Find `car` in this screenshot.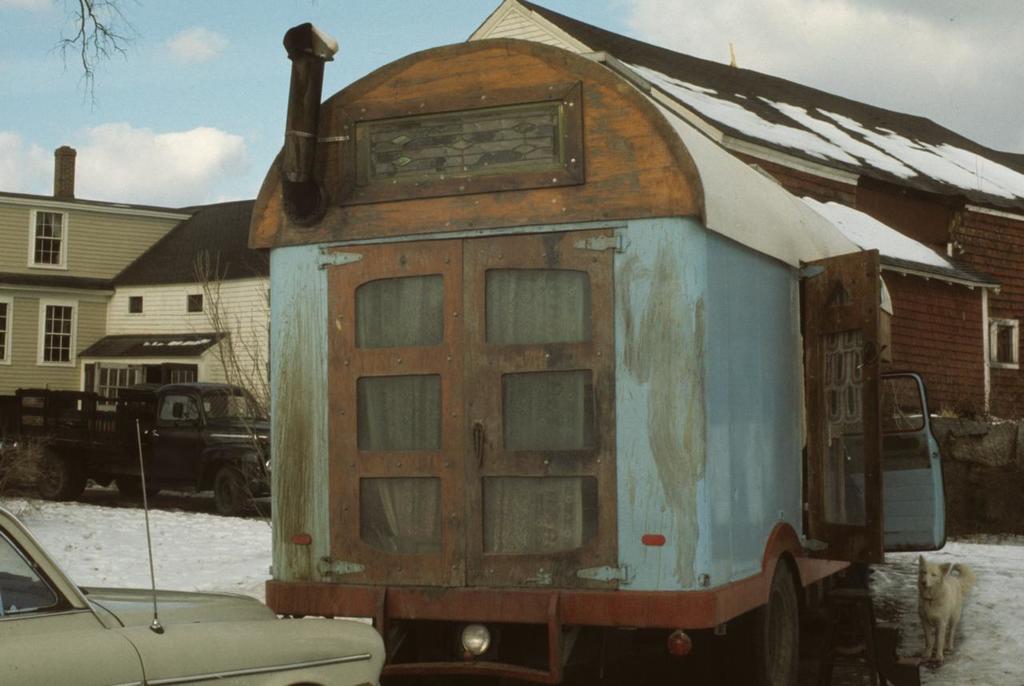
The bounding box for `car` is detection(0, 420, 388, 685).
